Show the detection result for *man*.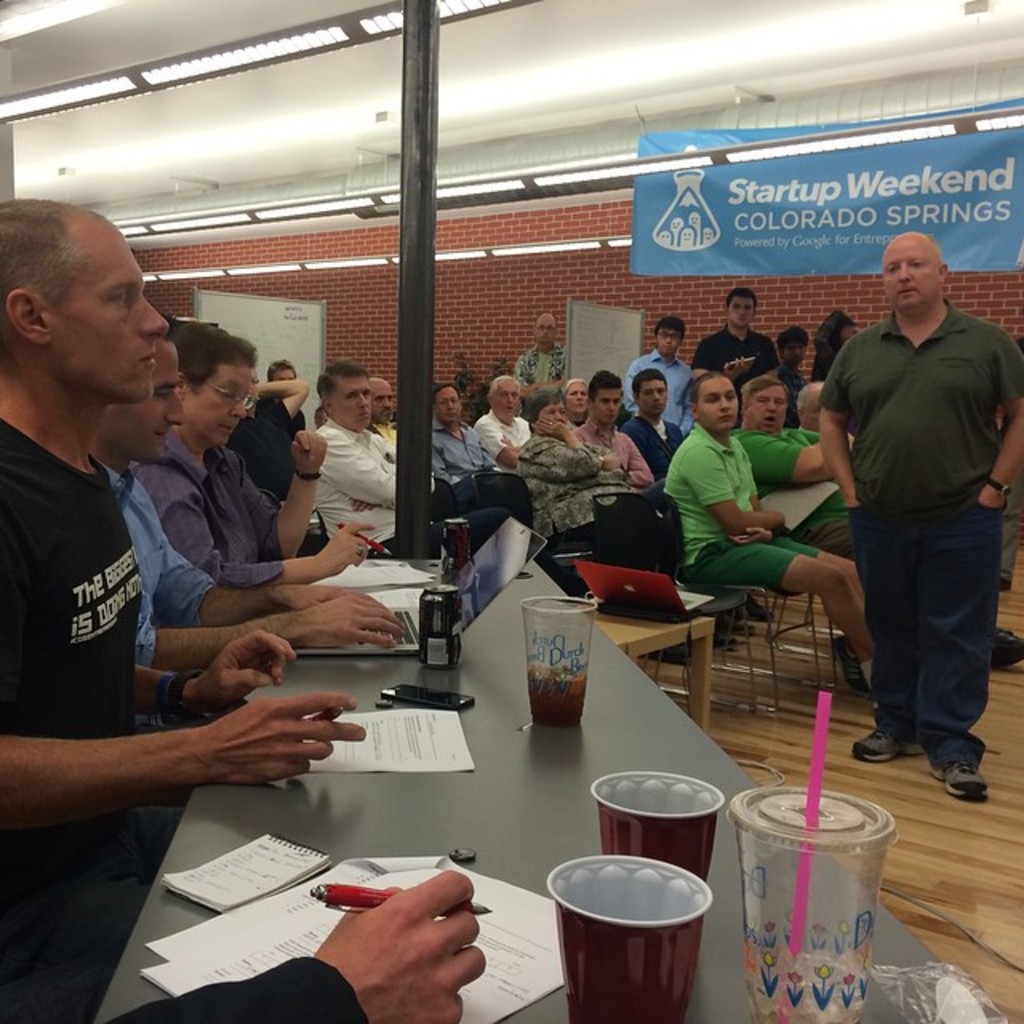
726, 373, 1022, 672.
